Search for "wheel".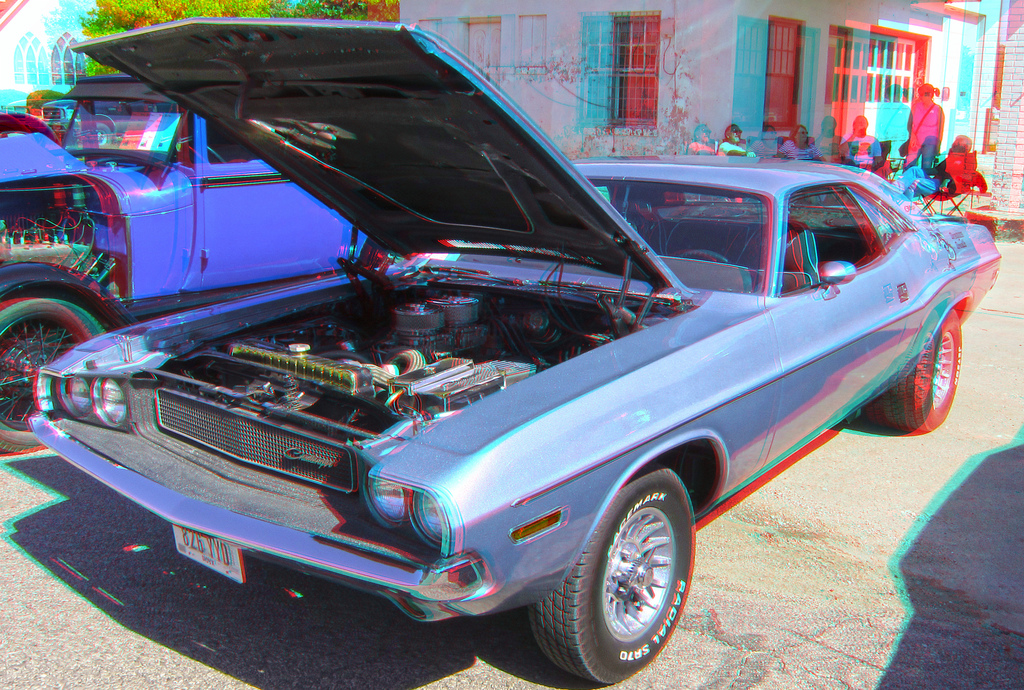
Found at x1=202, y1=145, x2=227, y2=165.
